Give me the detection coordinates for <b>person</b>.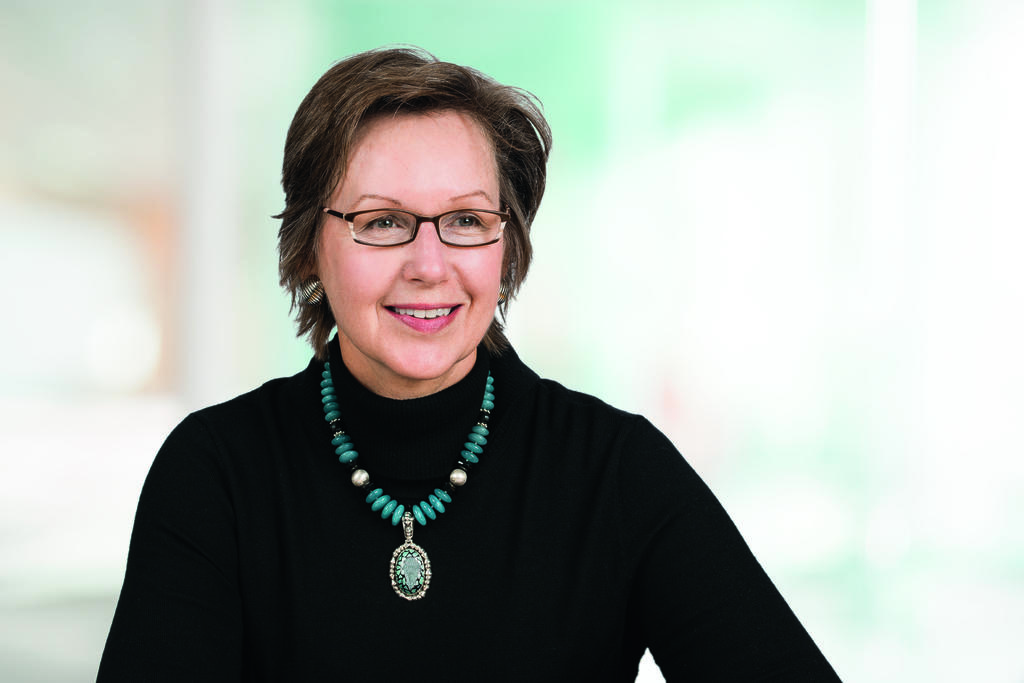
select_region(96, 44, 842, 682).
